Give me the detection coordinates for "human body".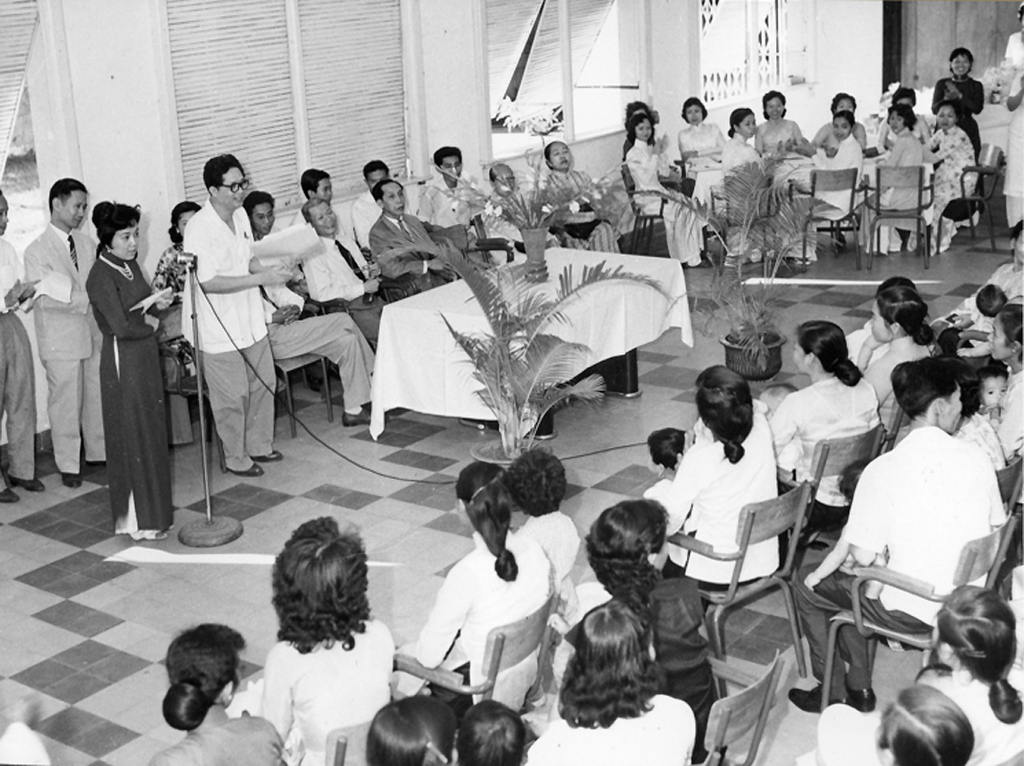
crop(366, 692, 459, 765).
